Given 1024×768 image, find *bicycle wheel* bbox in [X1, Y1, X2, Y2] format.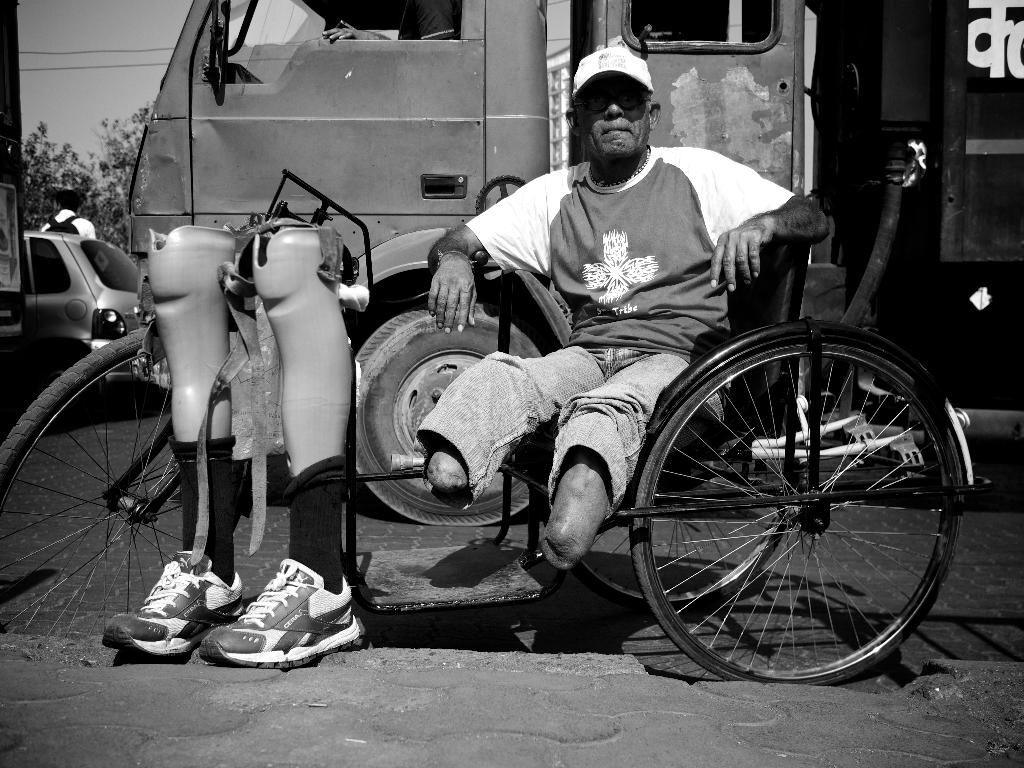
[0, 323, 252, 641].
